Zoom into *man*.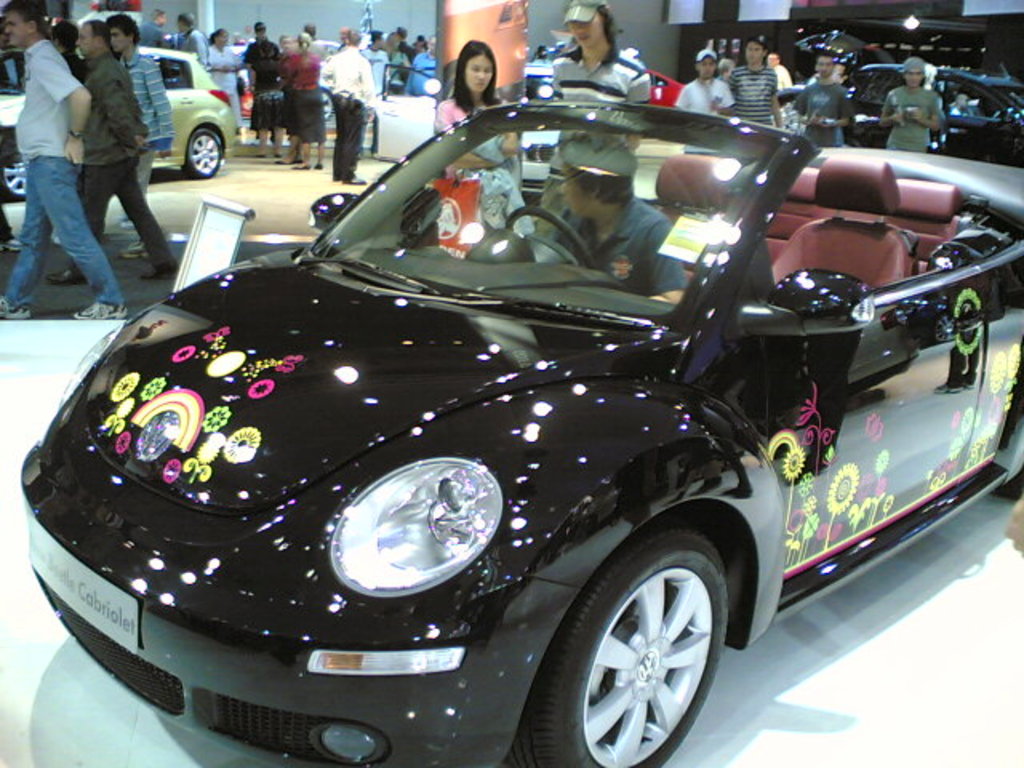
Zoom target: [880,56,947,154].
